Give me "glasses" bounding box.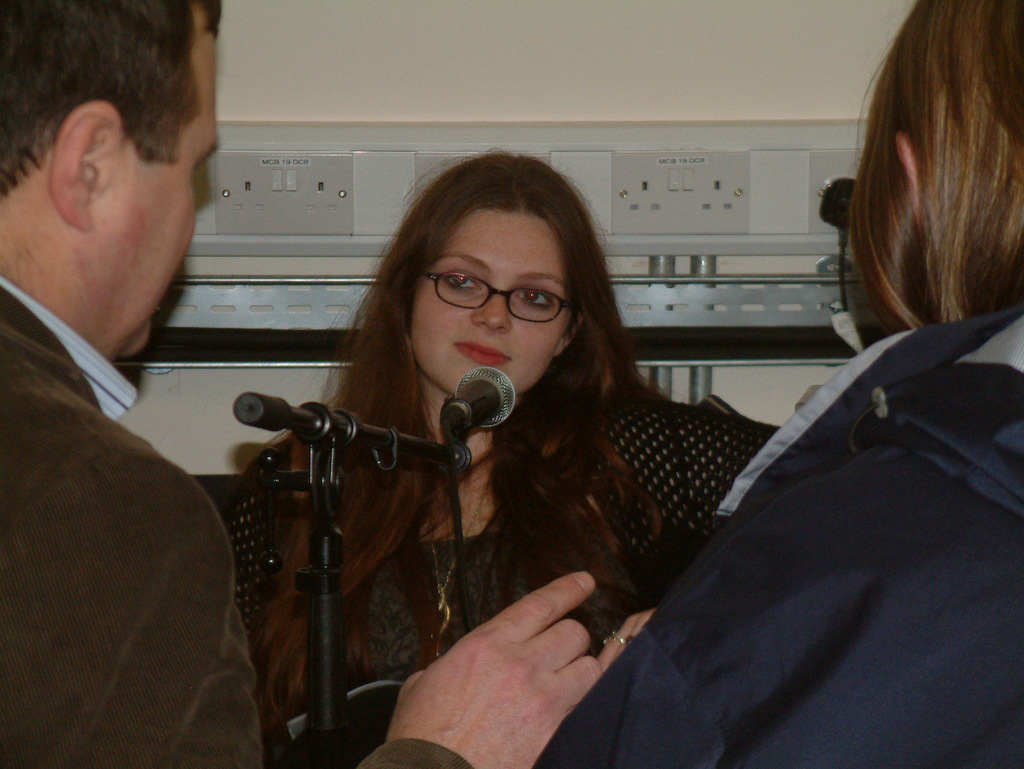
left=415, top=267, right=583, bottom=326.
